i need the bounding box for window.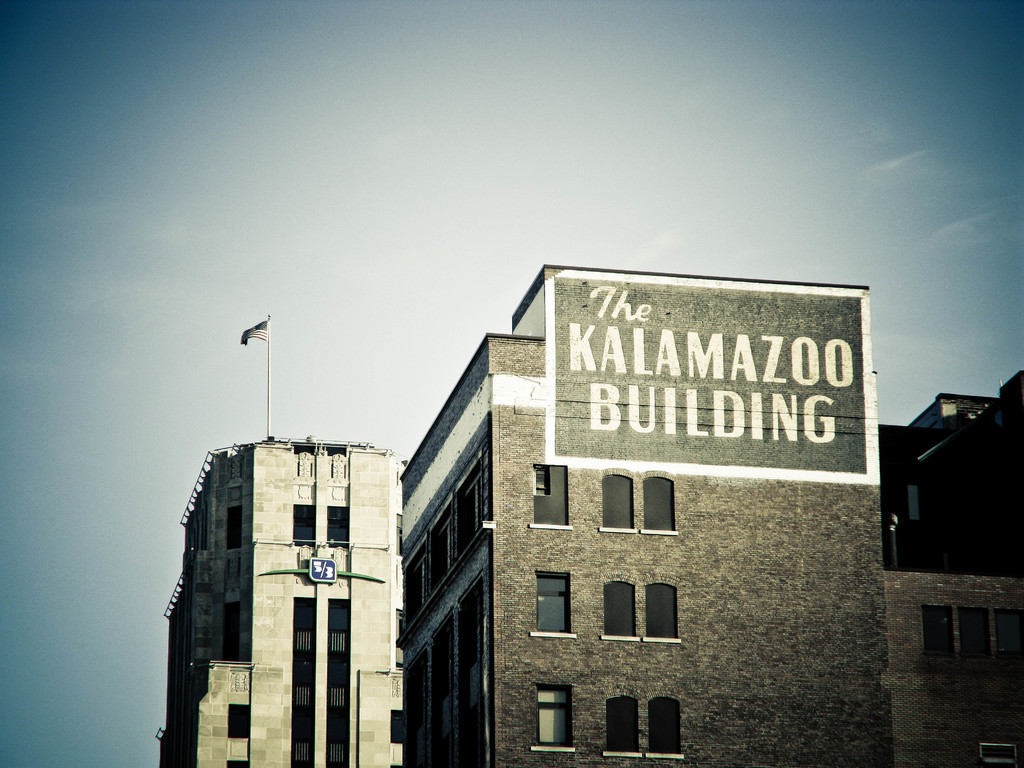
Here it is: (left=432, top=515, right=451, bottom=587).
